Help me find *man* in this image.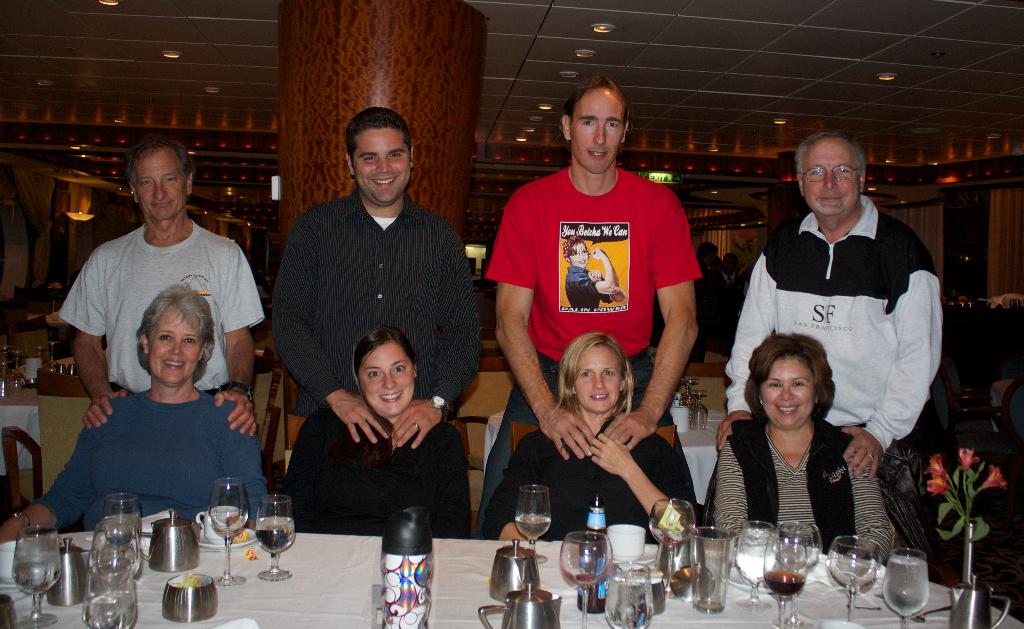
Found it: Rect(717, 128, 946, 483).
